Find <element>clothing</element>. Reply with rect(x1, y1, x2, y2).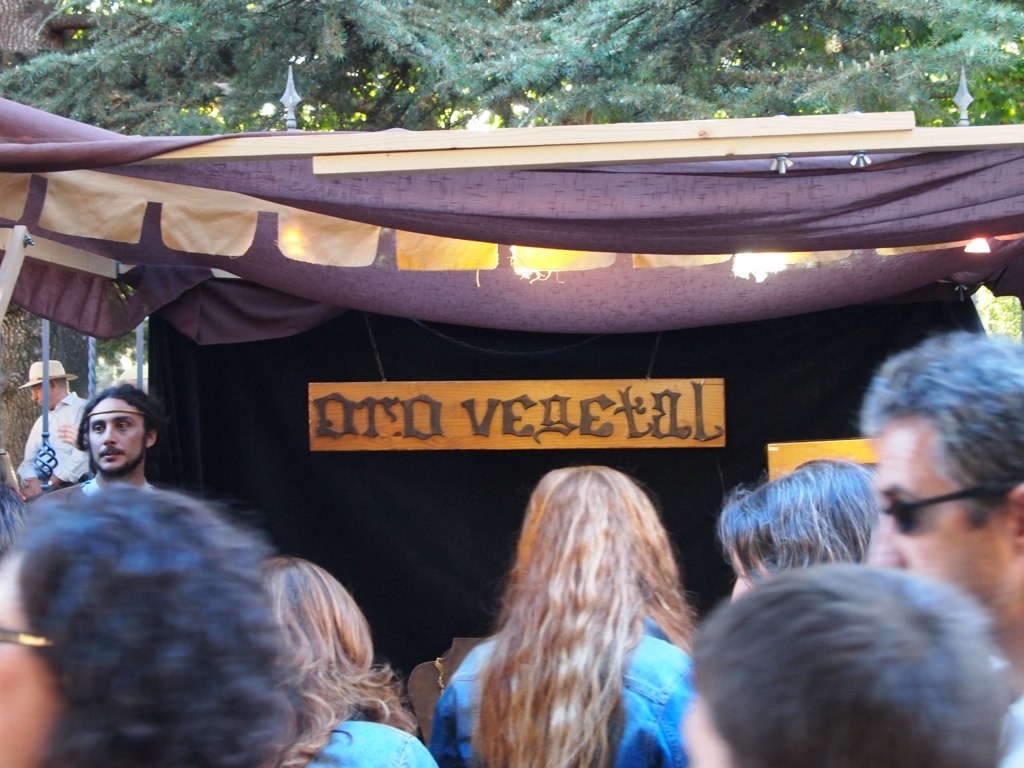
rect(14, 393, 87, 485).
